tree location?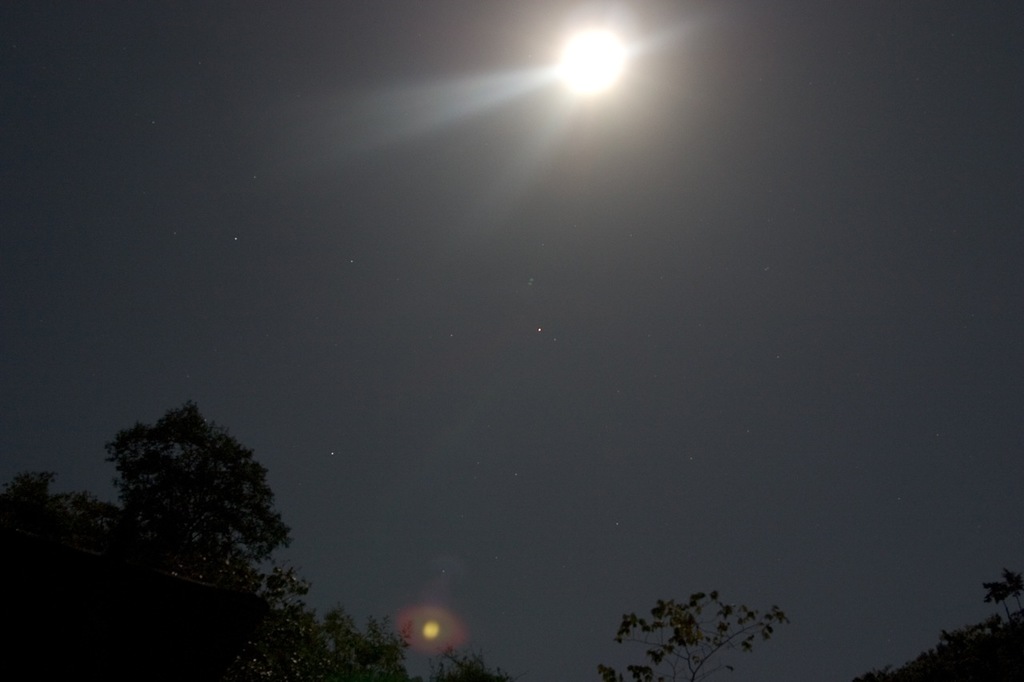
616, 587, 797, 681
